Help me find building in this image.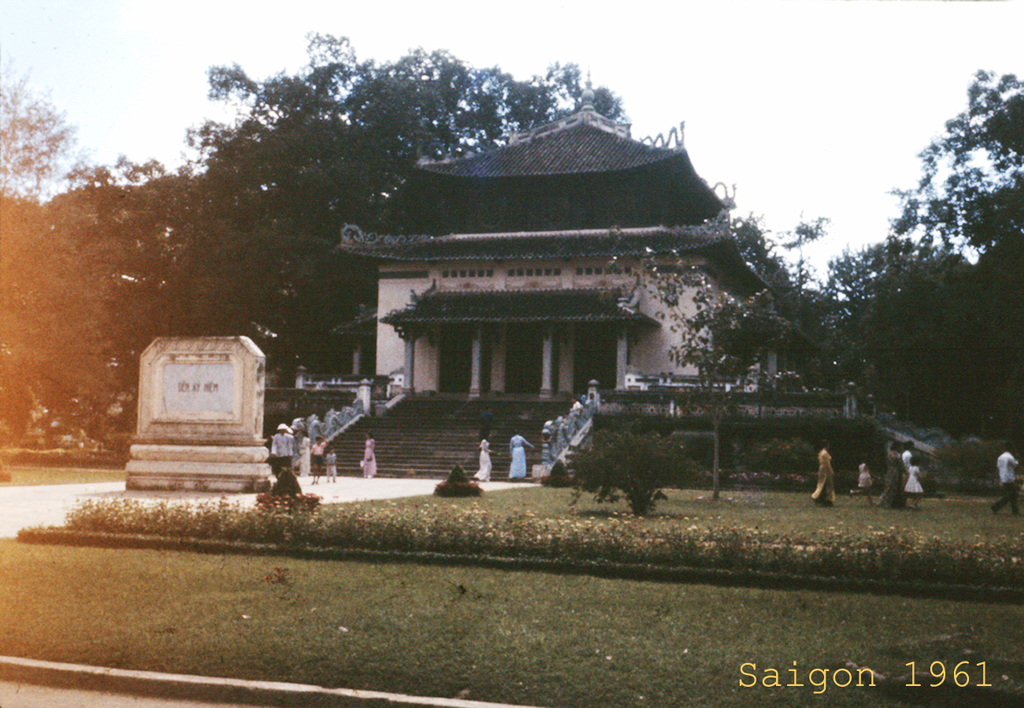
Found it: (x1=335, y1=68, x2=782, y2=406).
